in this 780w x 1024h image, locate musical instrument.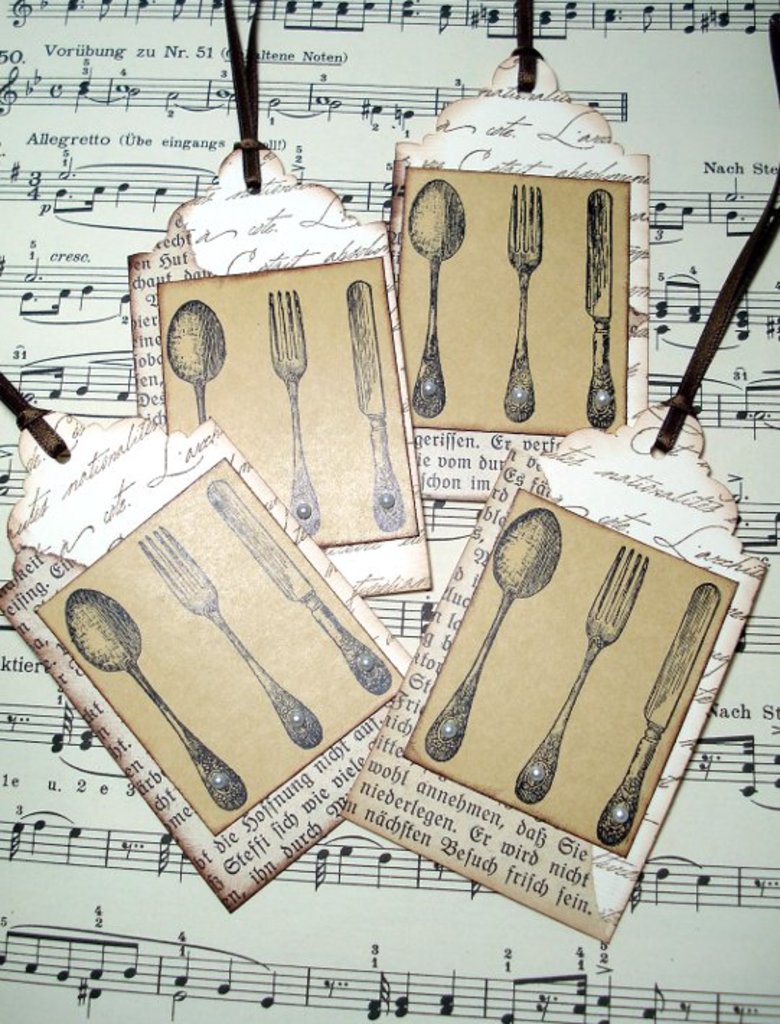
Bounding box: (x1=734, y1=496, x2=779, y2=564).
